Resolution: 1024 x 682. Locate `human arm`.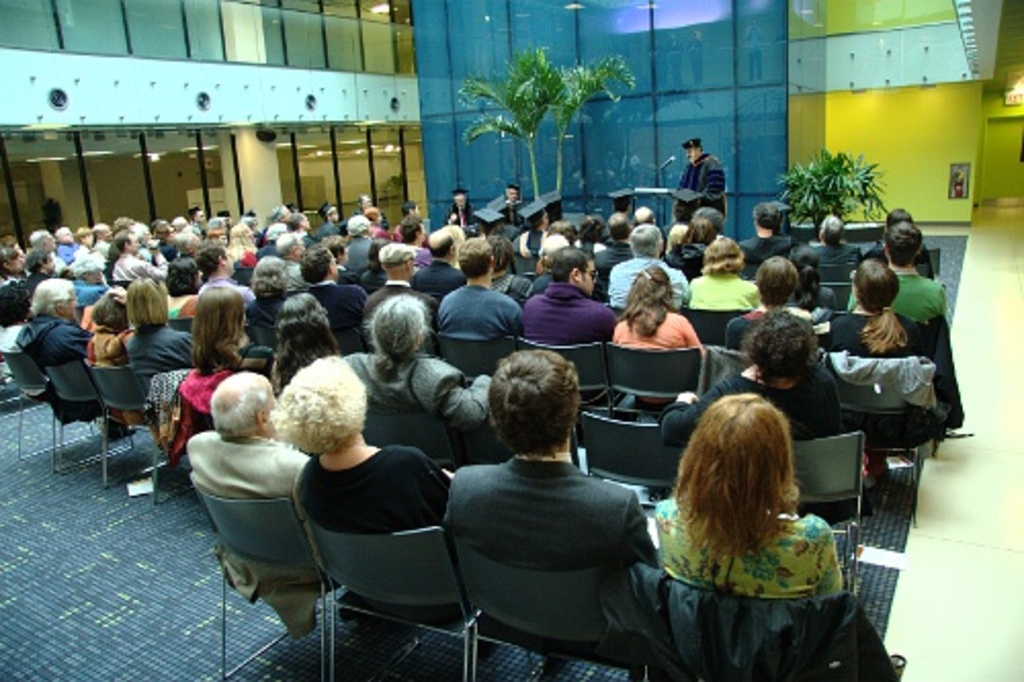
pyautogui.locateOnScreen(651, 363, 752, 449).
